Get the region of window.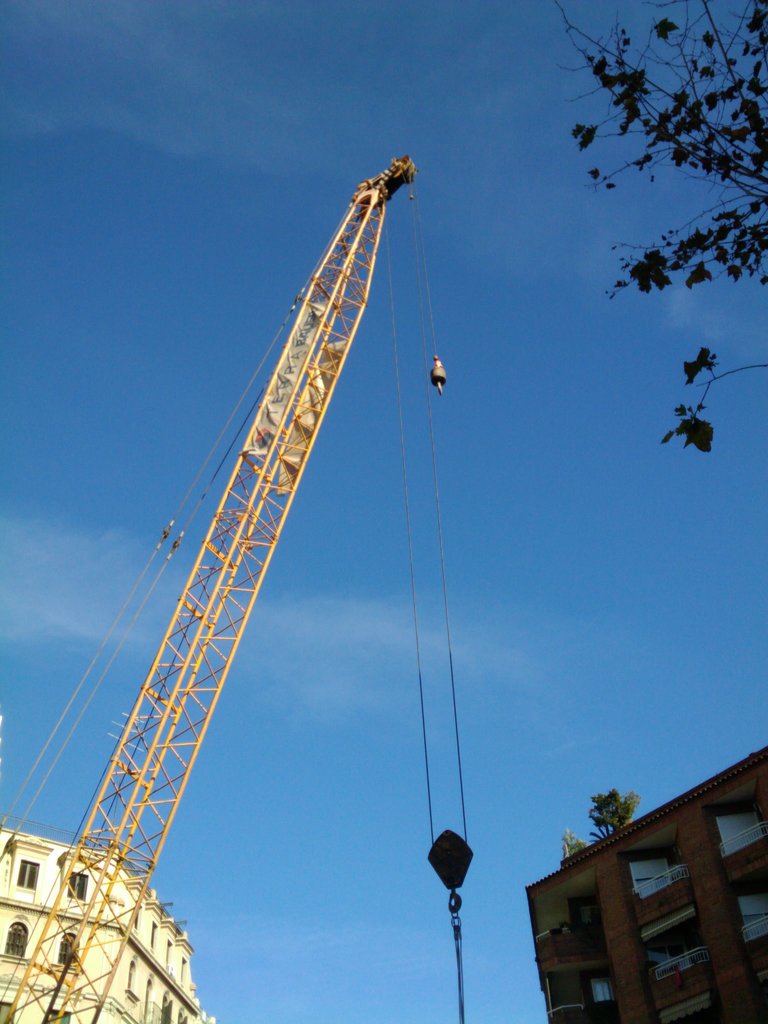
{"x1": 58, "y1": 934, "x2": 77, "y2": 970}.
